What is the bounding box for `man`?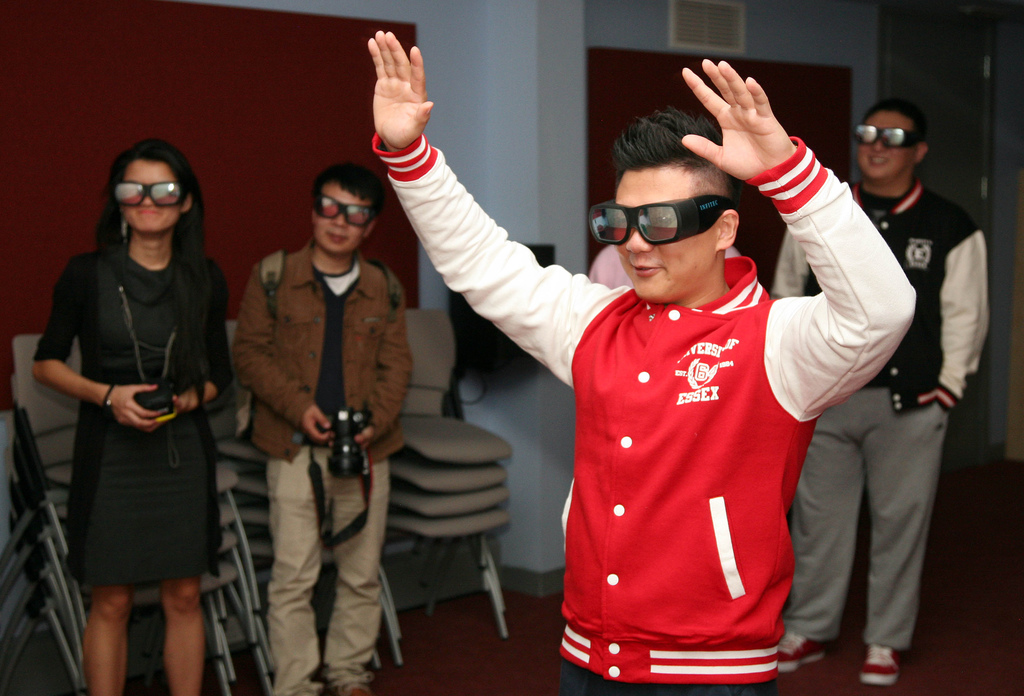
left=219, top=162, right=425, bottom=675.
